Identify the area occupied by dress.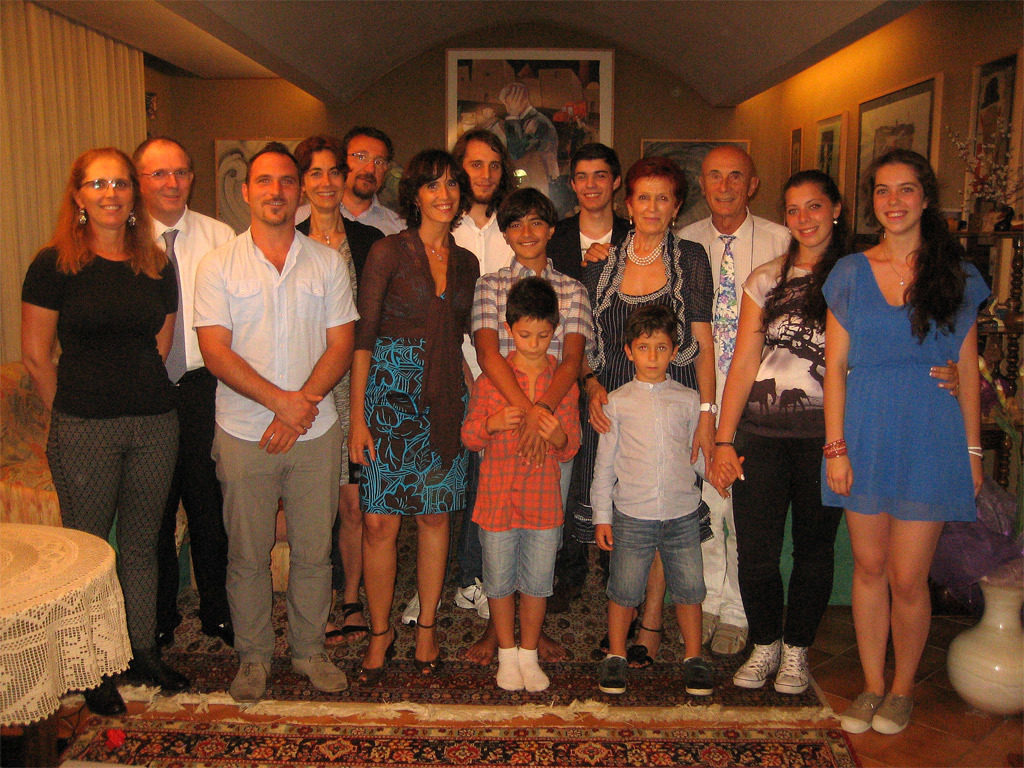
Area: l=347, t=292, r=472, b=513.
